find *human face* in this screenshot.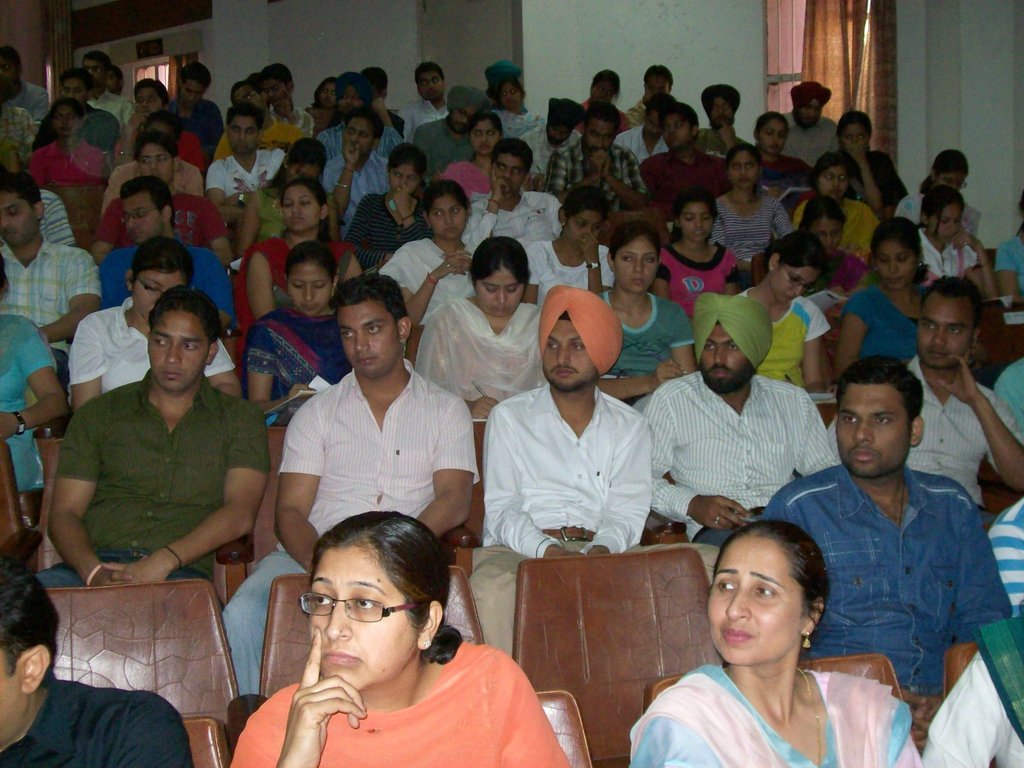
The bounding box for *human face* is x1=177, y1=76, x2=204, y2=106.
